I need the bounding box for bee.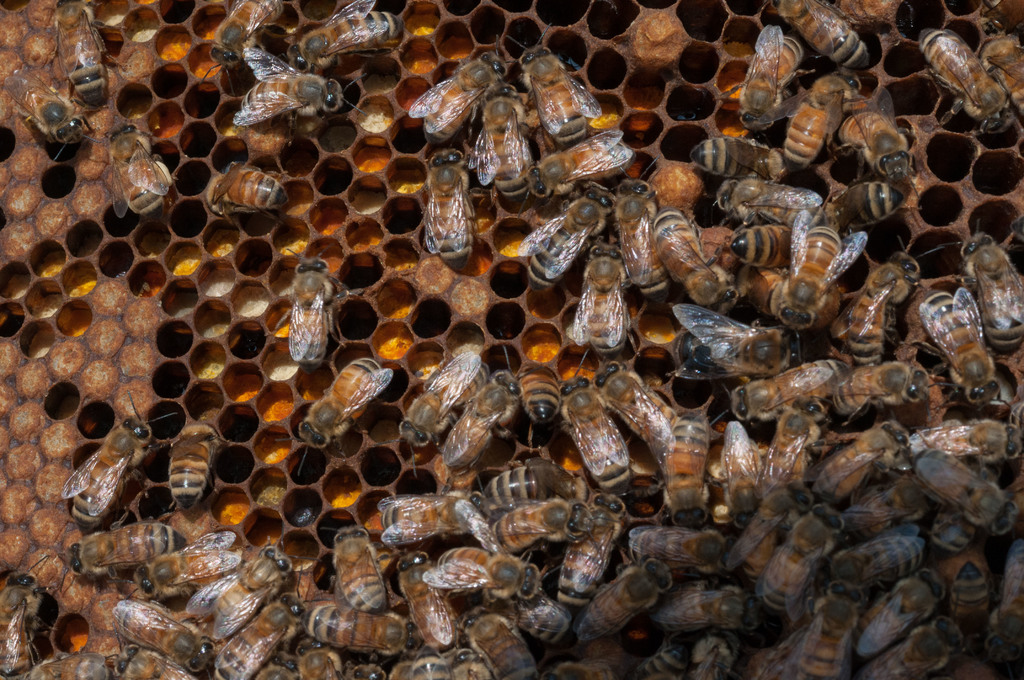
Here it is: bbox(704, 357, 865, 436).
